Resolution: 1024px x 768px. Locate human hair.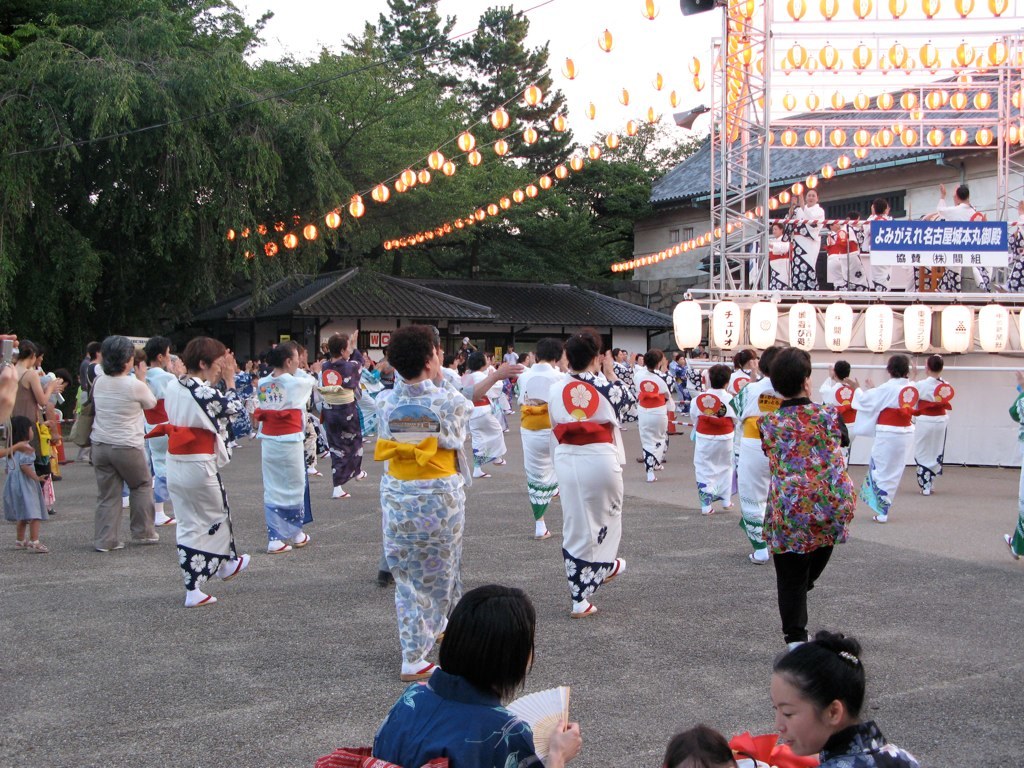
bbox=[182, 339, 226, 377].
